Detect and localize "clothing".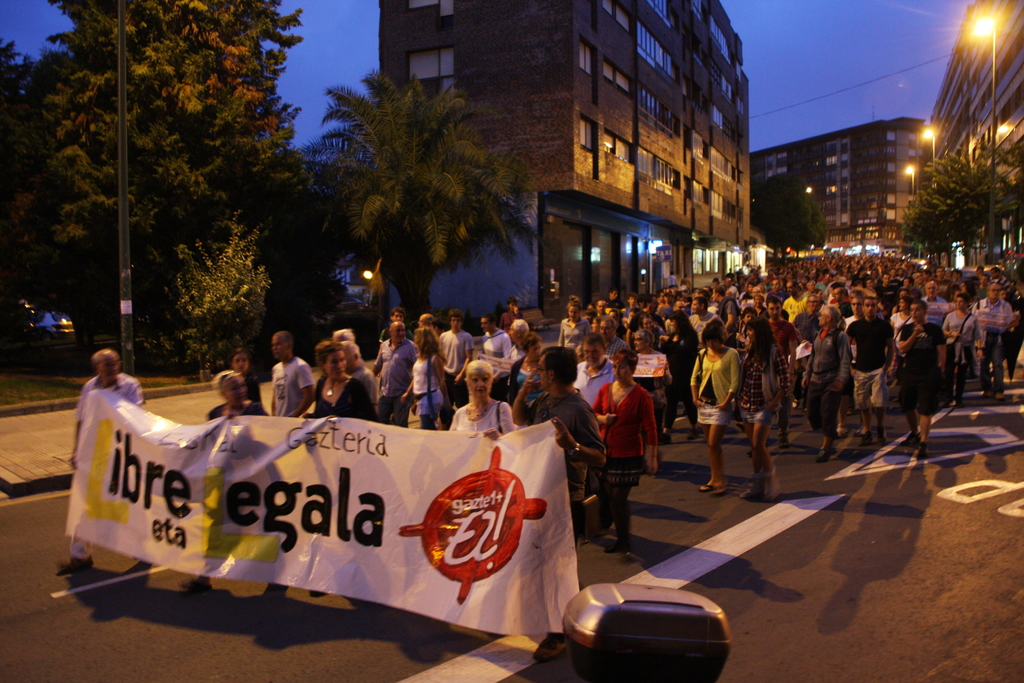
Localized at (x1=851, y1=308, x2=902, y2=405).
